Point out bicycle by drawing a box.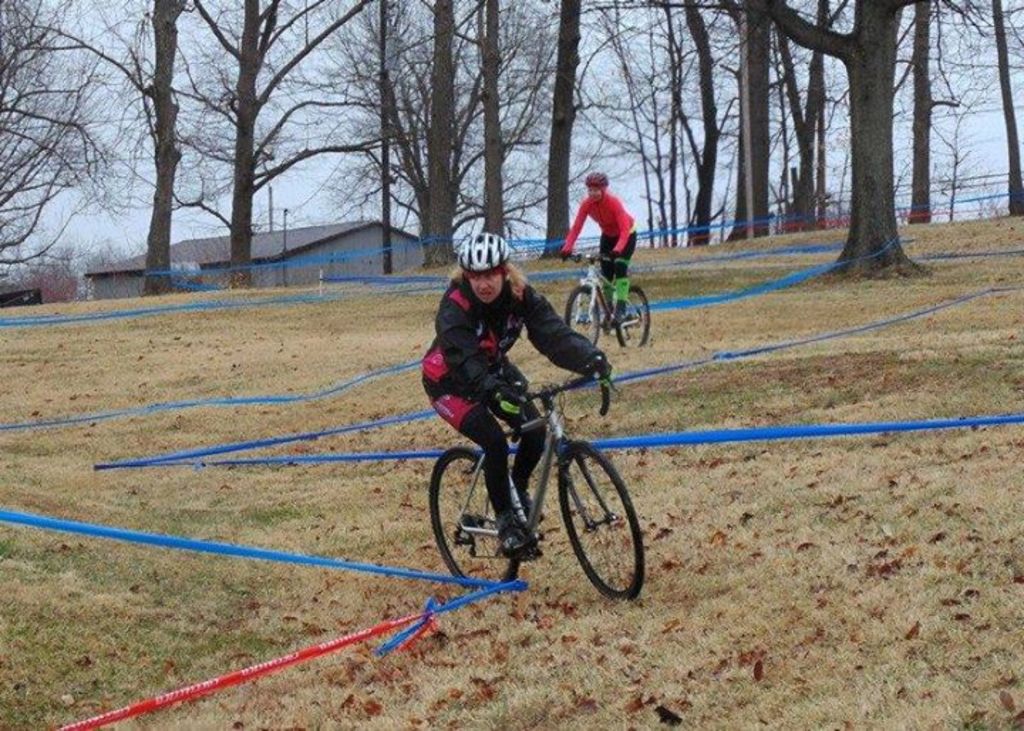
crop(412, 337, 654, 624).
